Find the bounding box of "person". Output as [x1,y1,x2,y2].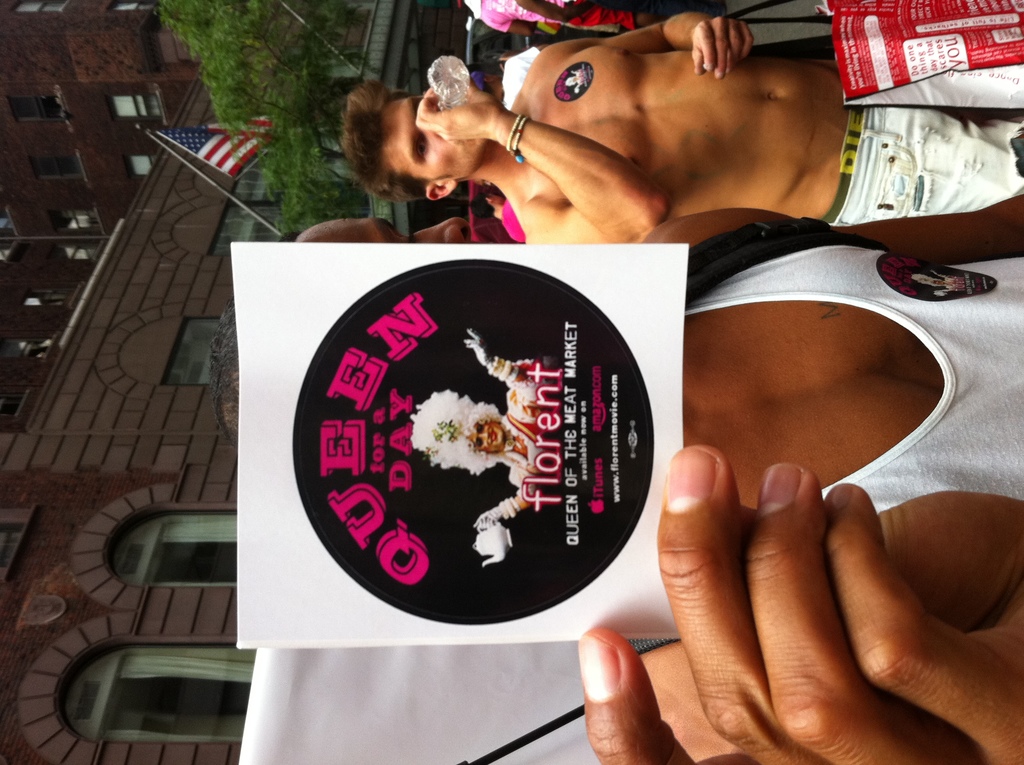
[456,0,696,52].
